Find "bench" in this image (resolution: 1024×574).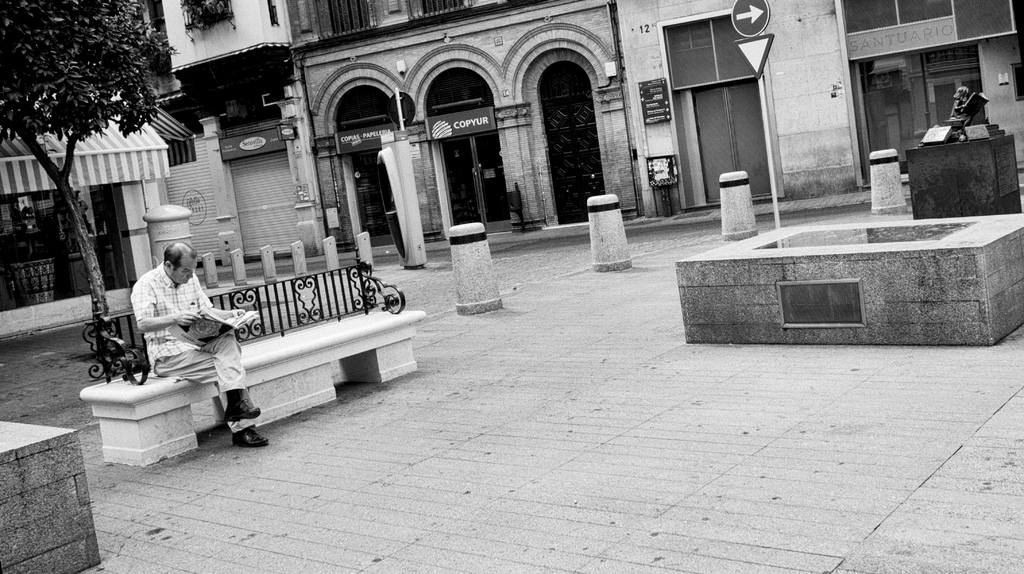
[x1=68, y1=269, x2=412, y2=459].
